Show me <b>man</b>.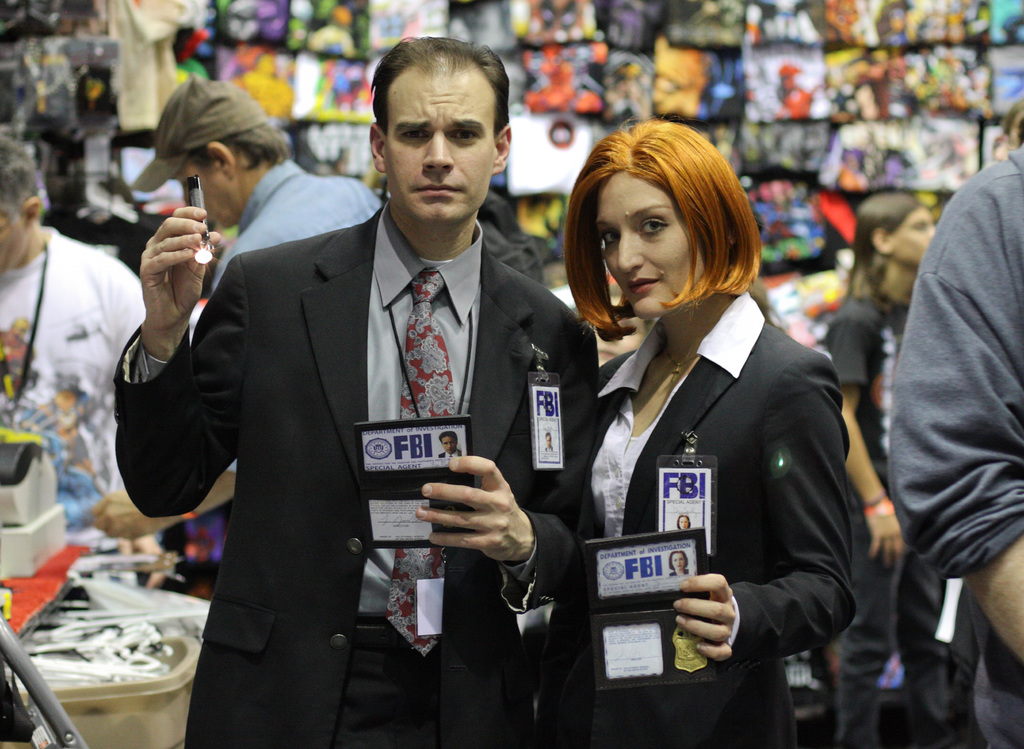
<b>man</b> is here: select_region(892, 145, 1023, 748).
